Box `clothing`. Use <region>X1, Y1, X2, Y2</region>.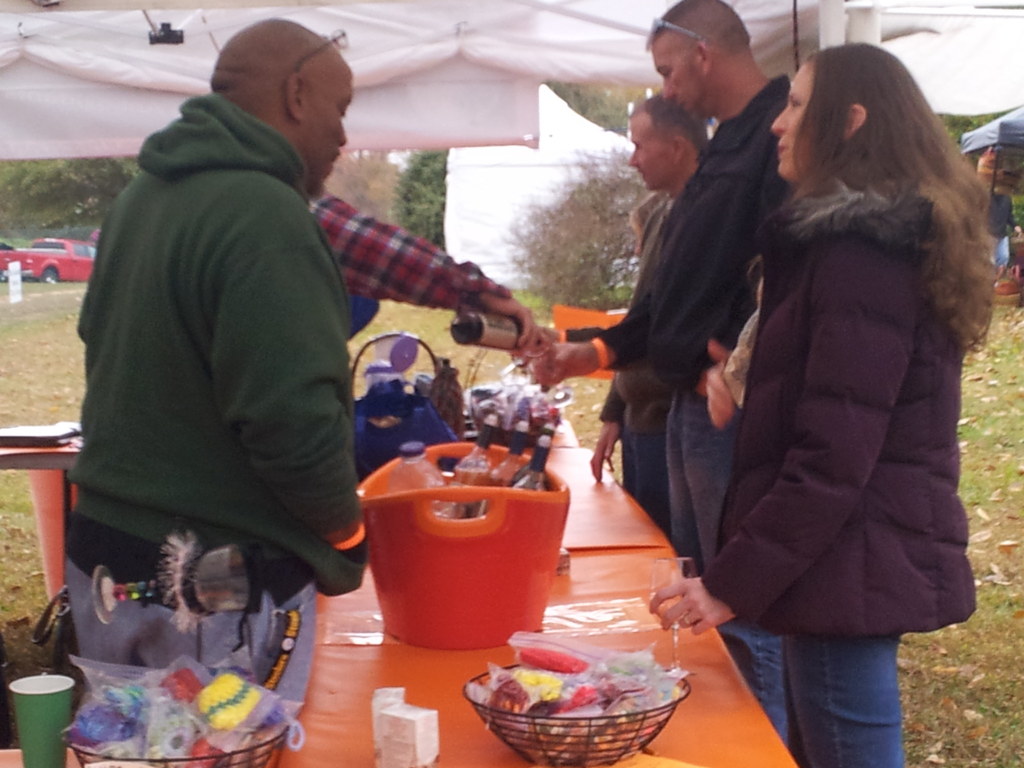
<region>583, 65, 799, 542</region>.
